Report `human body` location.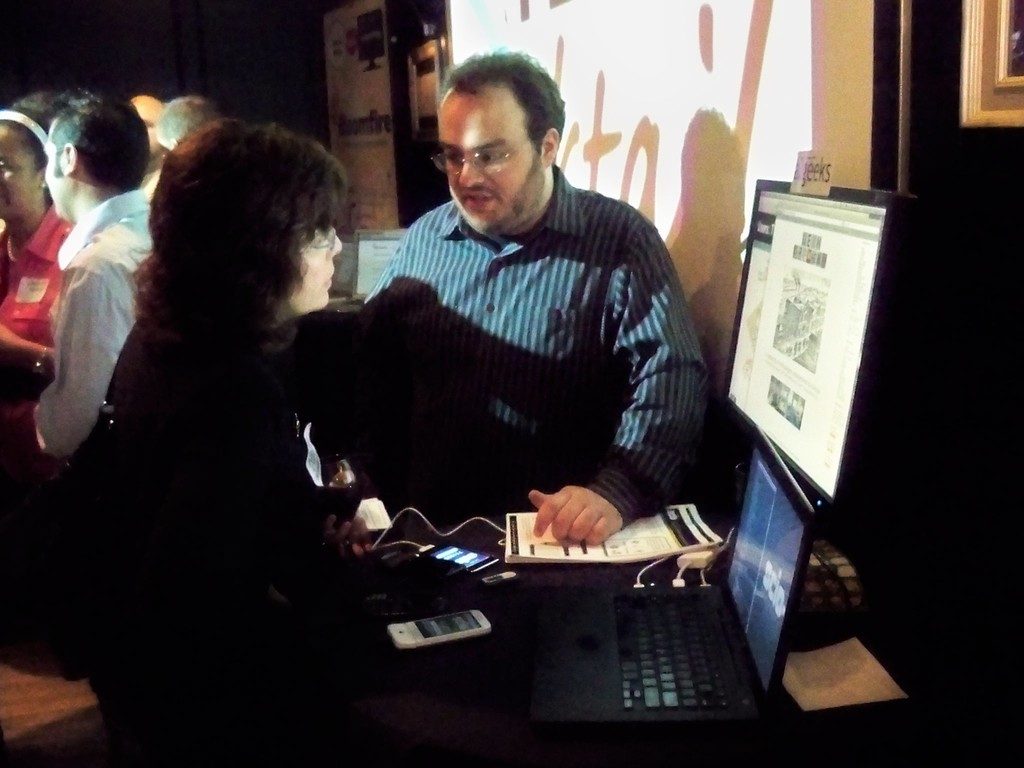
Report: pyautogui.locateOnScreen(0, 80, 68, 403).
